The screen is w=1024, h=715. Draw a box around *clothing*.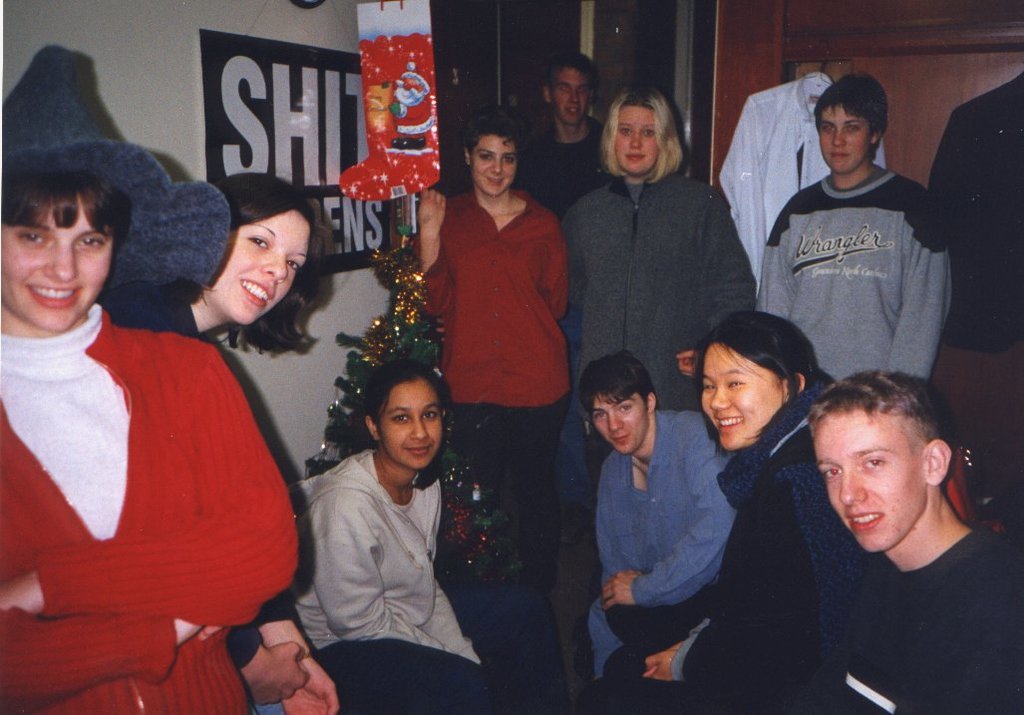
{"left": 0, "top": 295, "right": 297, "bottom": 714}.
